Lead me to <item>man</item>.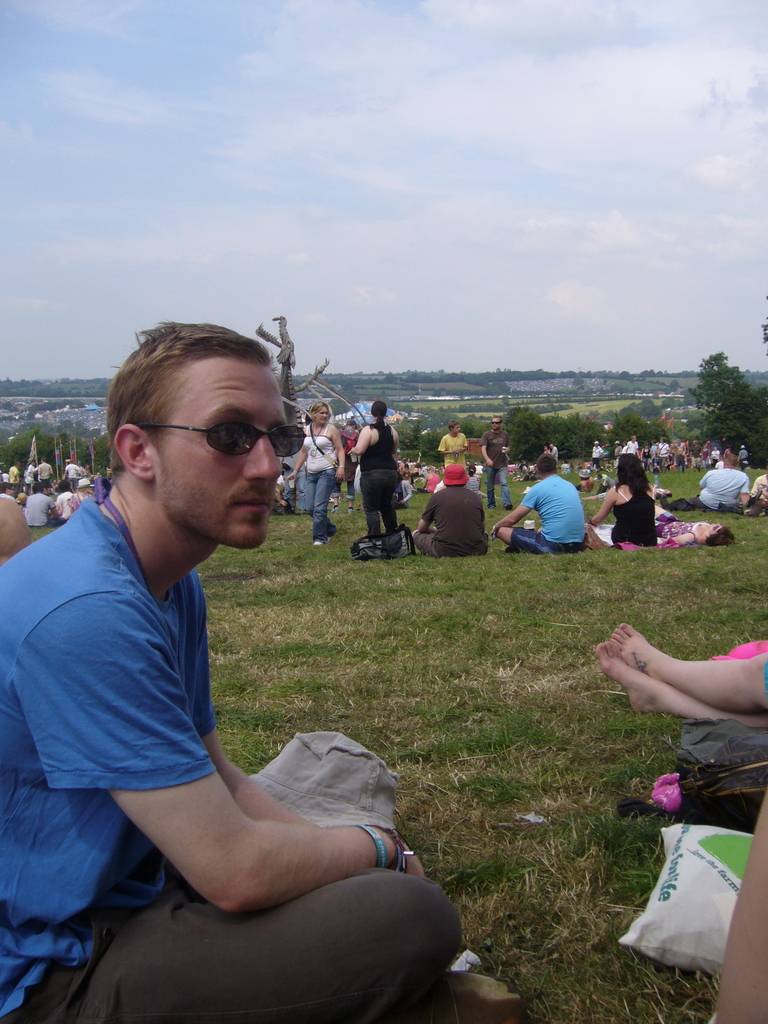
Lead to x1=698 y1=452 x2=749 y2=513.
